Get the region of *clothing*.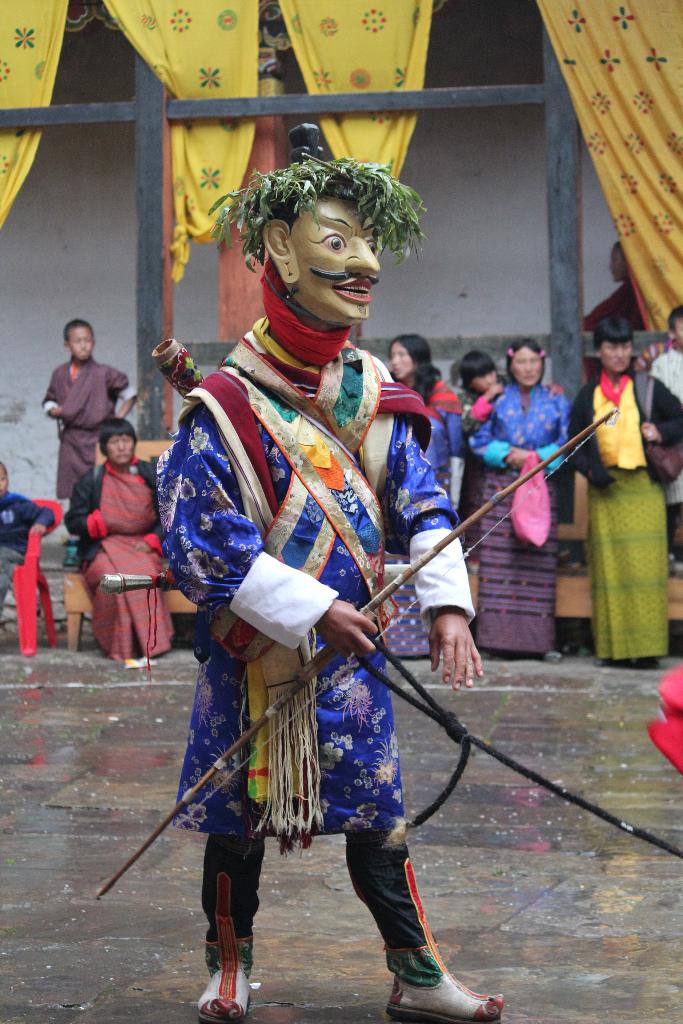
l=579, t=271, r=642, b=333.
